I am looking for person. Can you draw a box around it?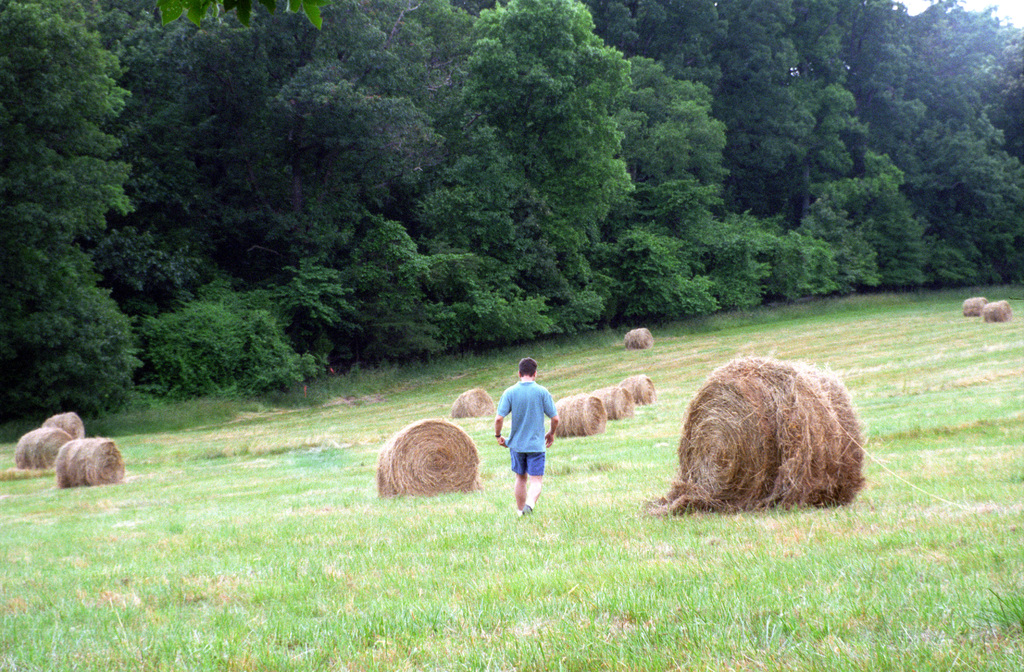
Sure, the bounding box is <bbox>504, 355, 565, 525</bbox>.
